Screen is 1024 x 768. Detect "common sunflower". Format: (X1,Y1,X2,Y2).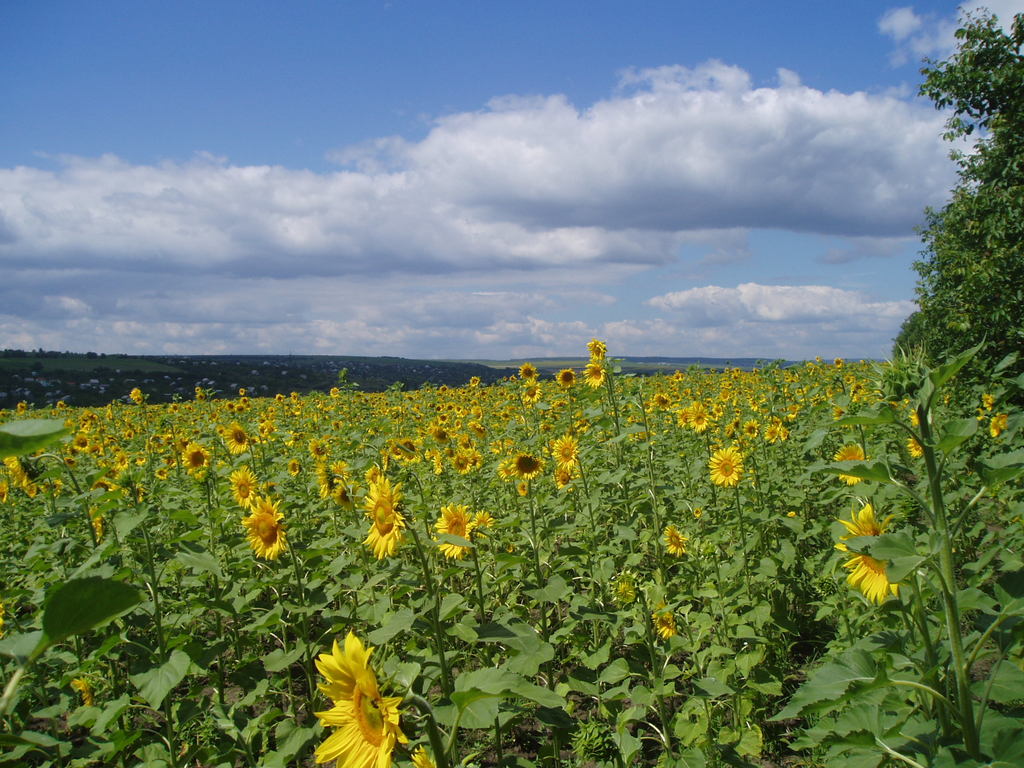
(834,504,896,610).
